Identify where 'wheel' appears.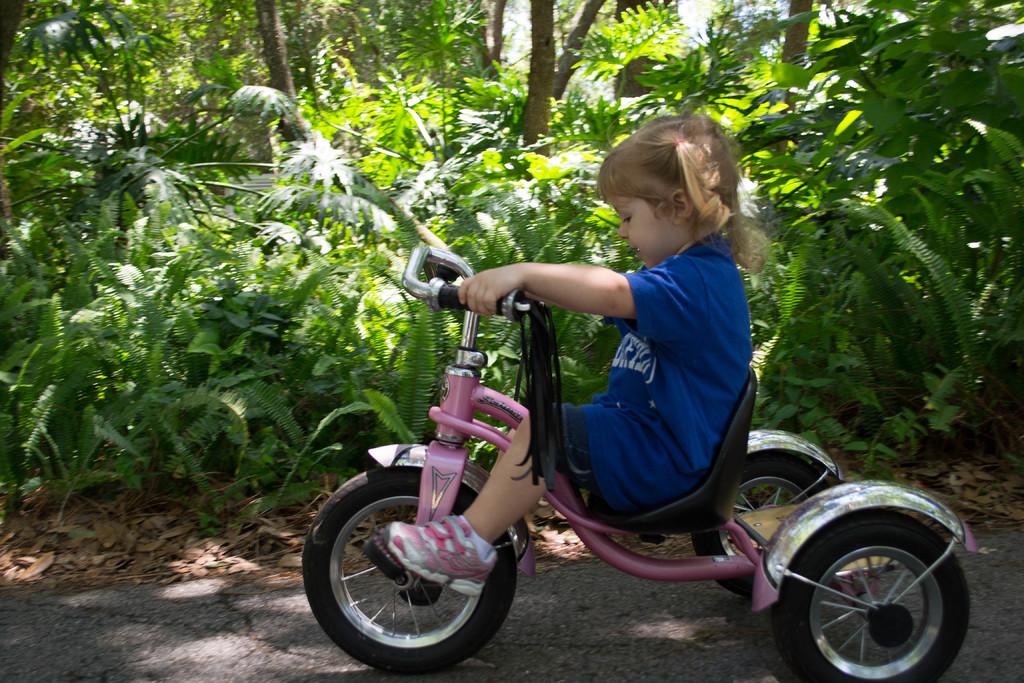
Appears at {"x1": 681, "y1": 451, "x2": 825, "y2": 598}.
